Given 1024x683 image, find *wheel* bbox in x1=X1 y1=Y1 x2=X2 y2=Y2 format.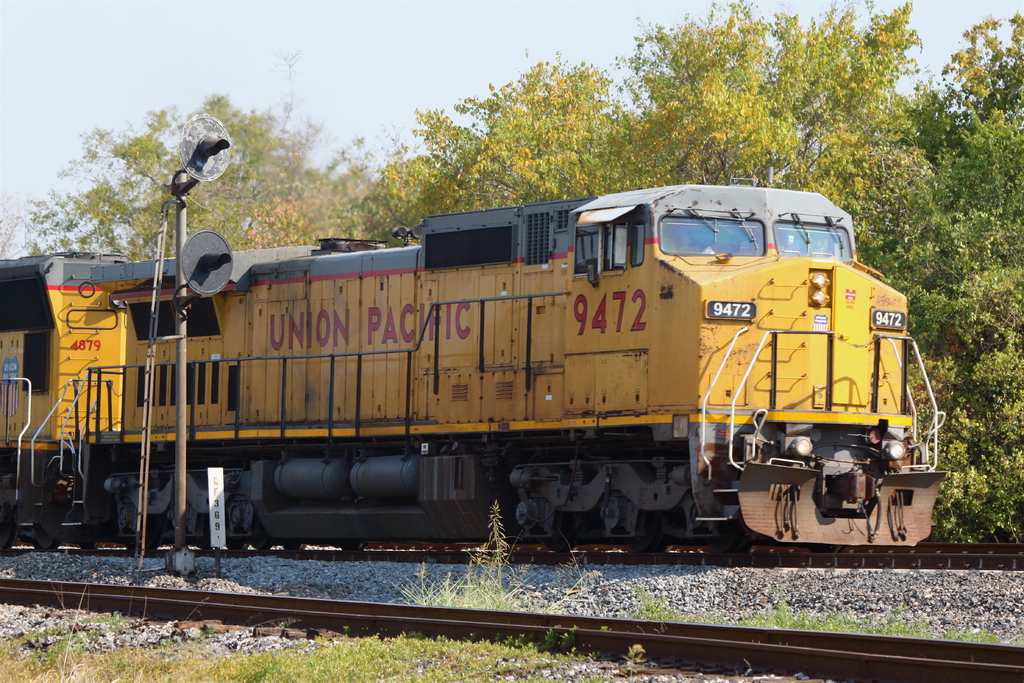
x1=0 y1=504 x2=20 y2=554.
